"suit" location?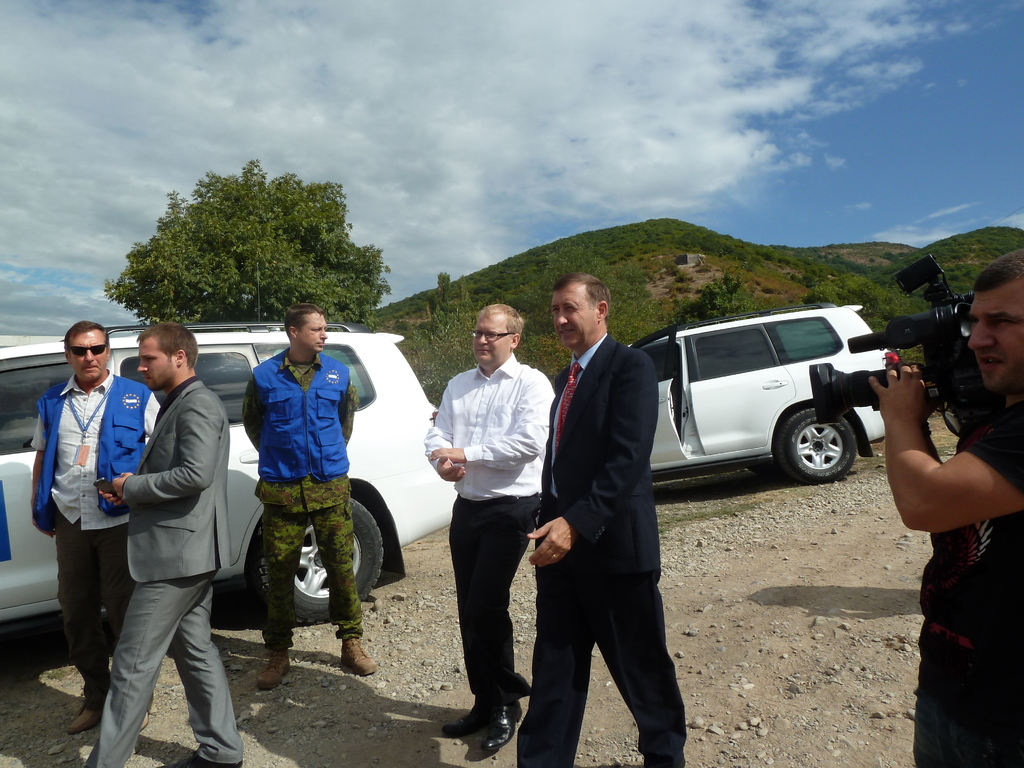
536,264,692,762
